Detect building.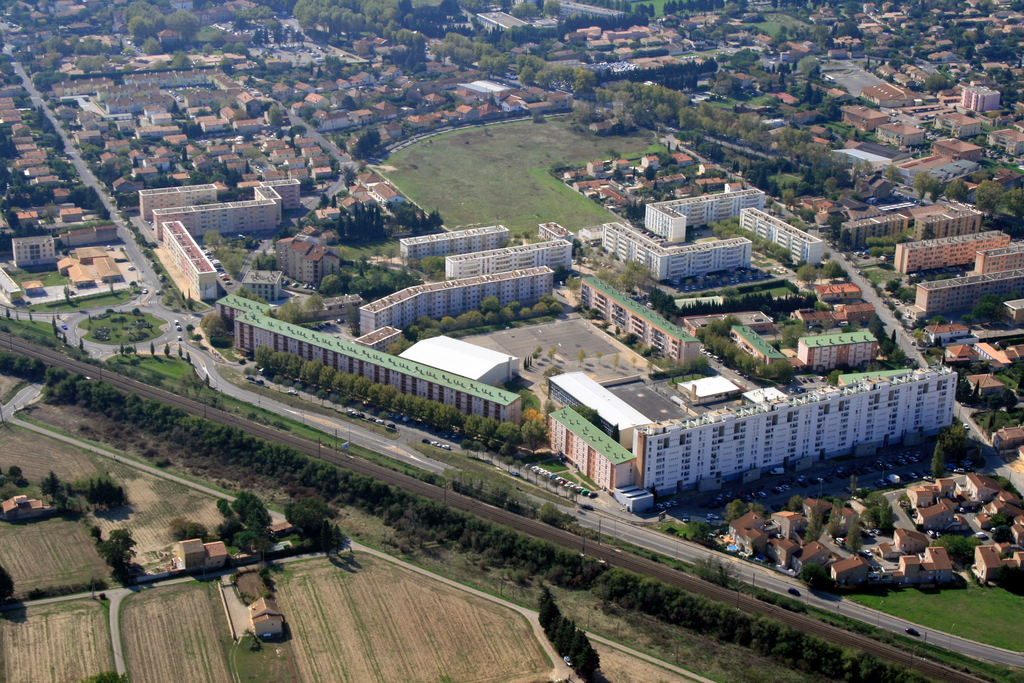
Detected at BBox(276, 242, 281, 273).
